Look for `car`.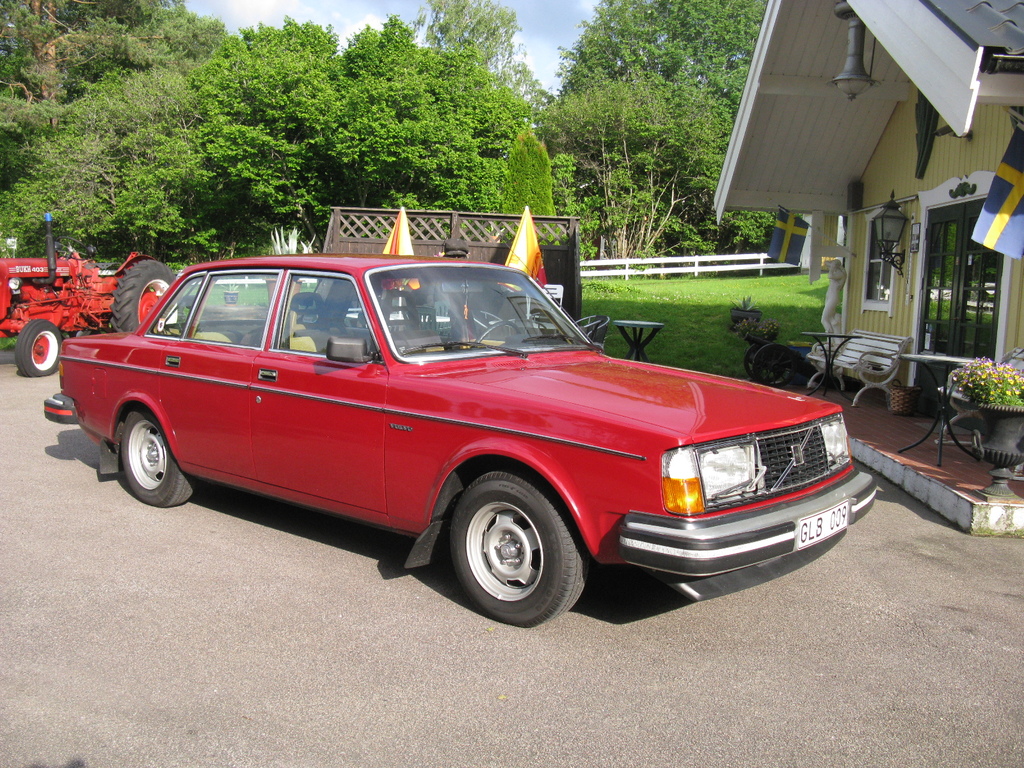
Found: pyautogui.locateOnScreen(42, 255, 877, 637).
